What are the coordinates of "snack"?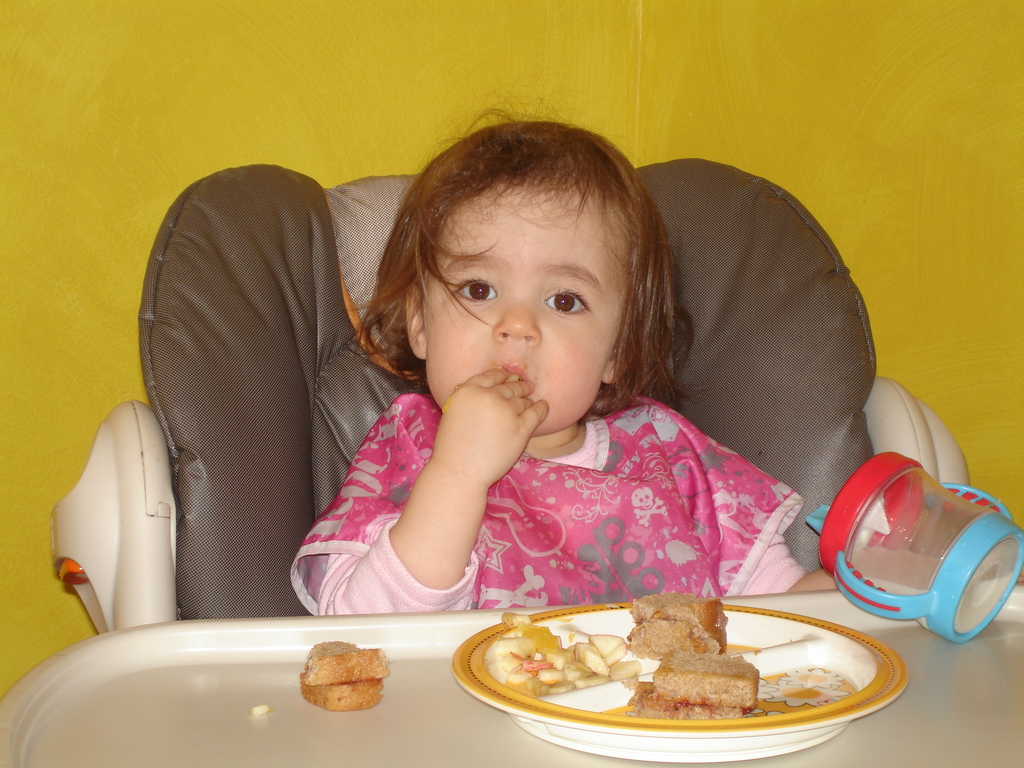
[left=301, top=637, right=390, bottom=718].
